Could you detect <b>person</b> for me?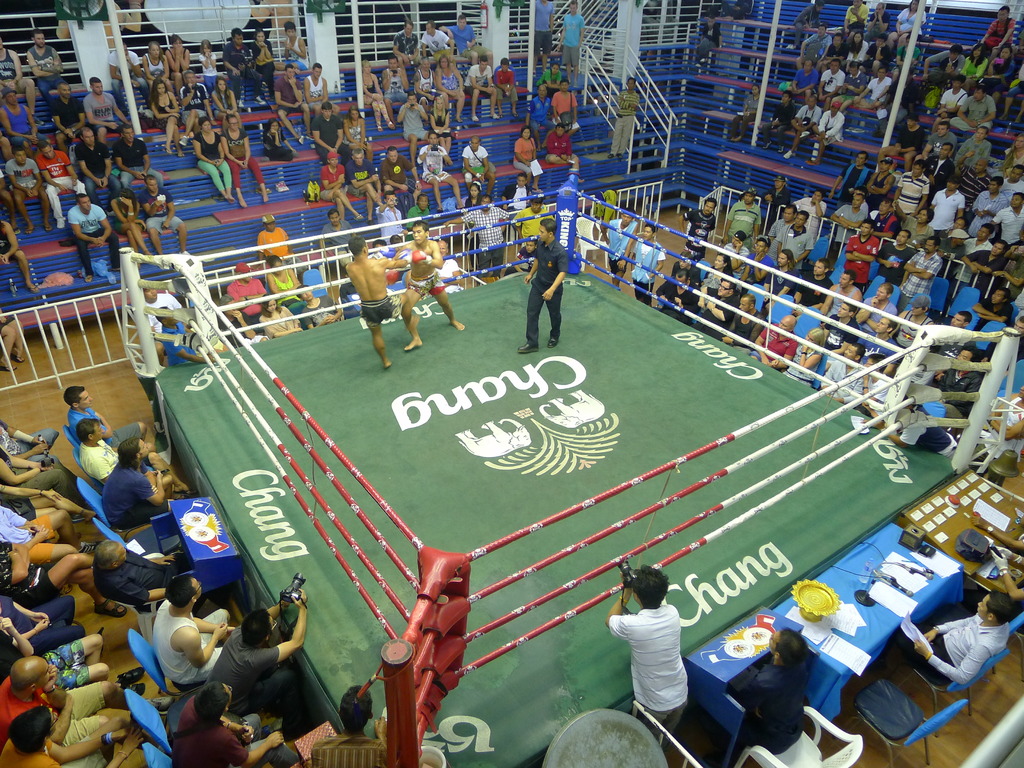
Detection result: {"left": 358, "top": 58, "right": 387, "bottom": 129}.
